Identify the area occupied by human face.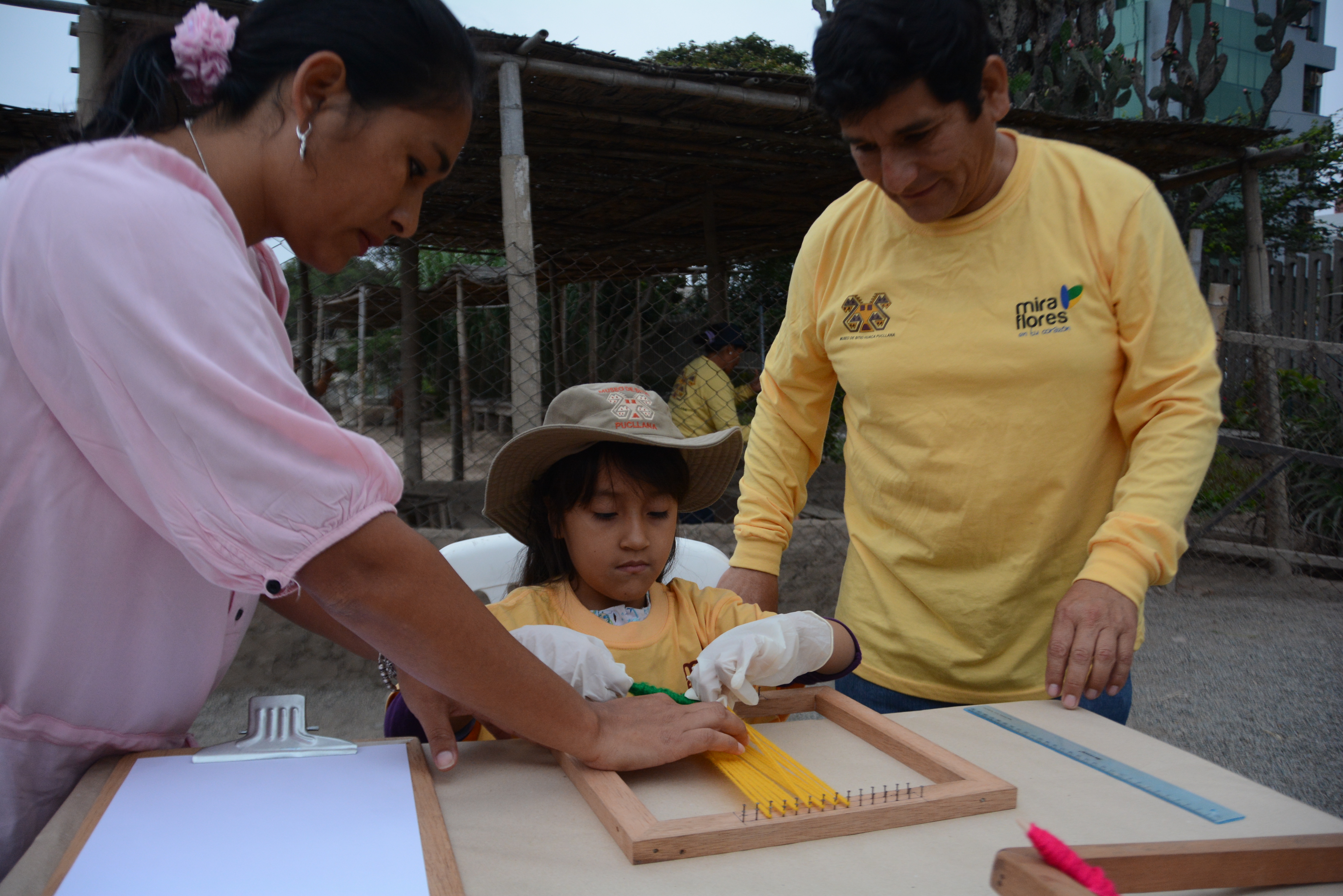
Area: BBox(168, 138, 203, 180).
